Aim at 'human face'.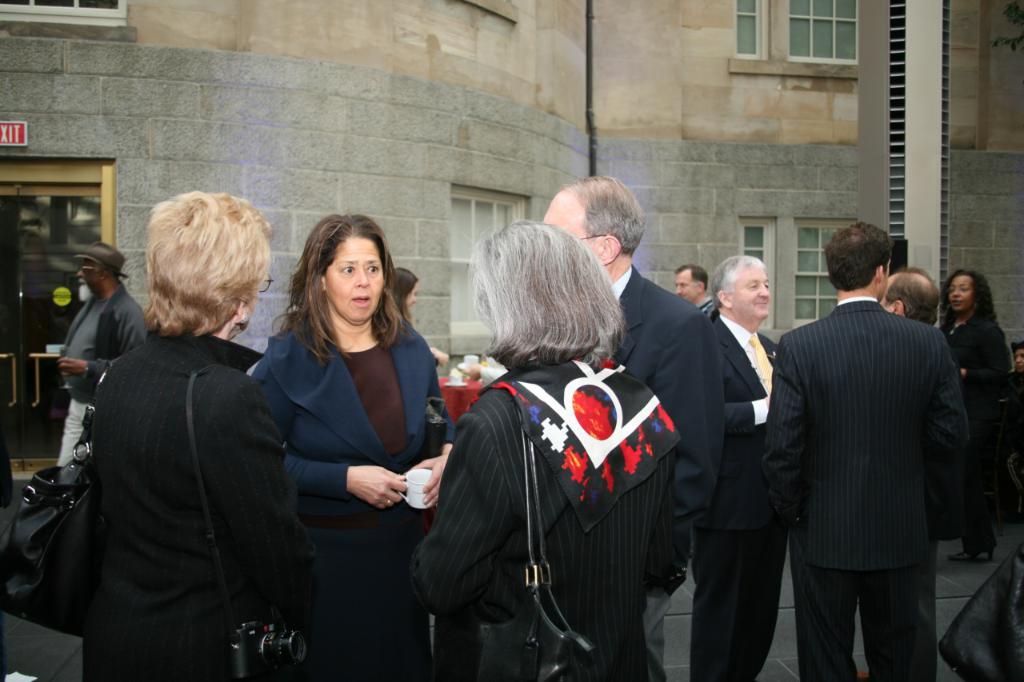
Aimed at [732, 265, 771, 318].
